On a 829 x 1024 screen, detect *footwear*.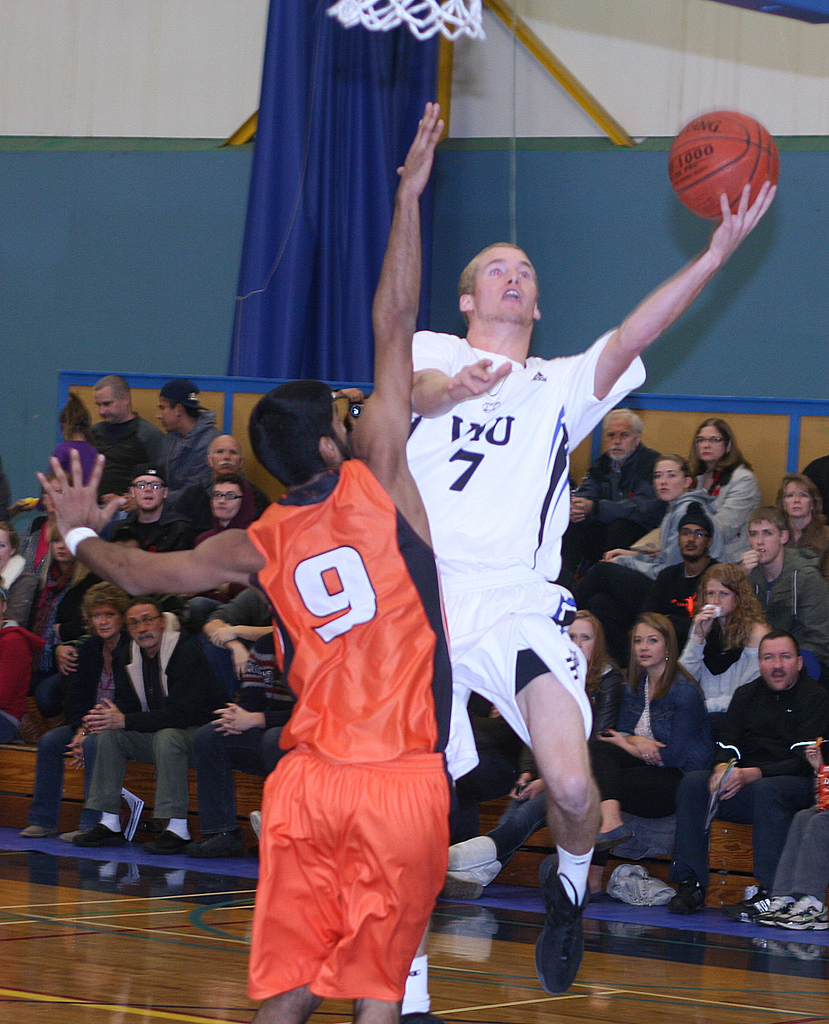
449, 830, 497, 897.
